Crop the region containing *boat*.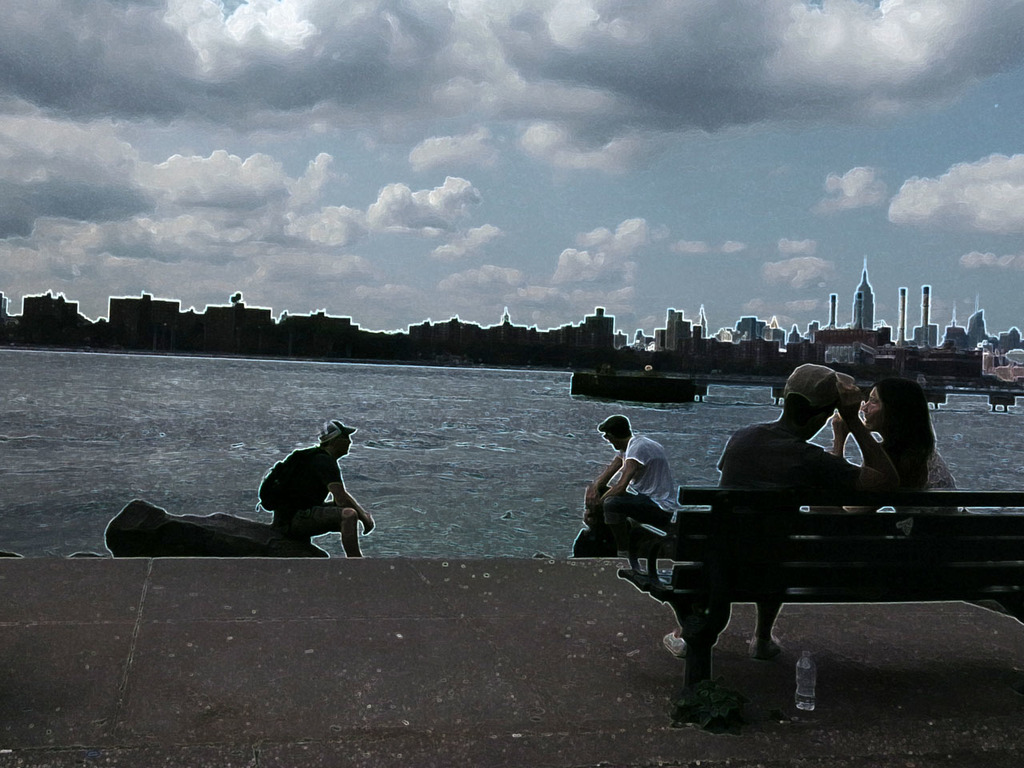
Crop region: <box>567,346,702,411</box>.
